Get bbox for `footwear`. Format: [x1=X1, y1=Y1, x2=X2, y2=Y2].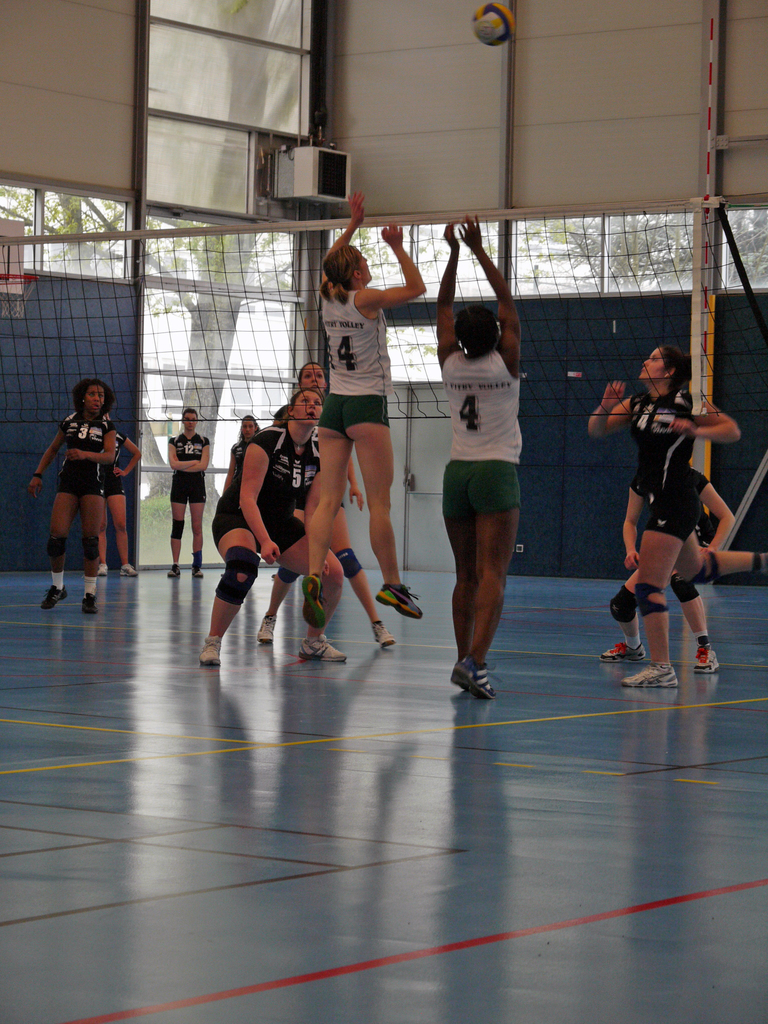
[x1=42, y1=583, x2=68, y2=609].
